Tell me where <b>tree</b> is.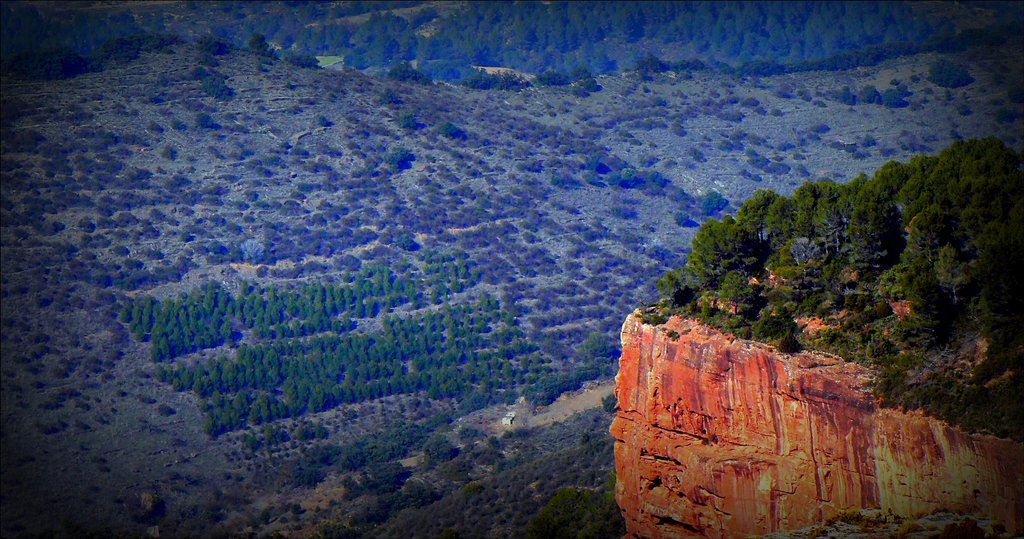
<b>tree</b> is at region(291, 54, 318, 67).
